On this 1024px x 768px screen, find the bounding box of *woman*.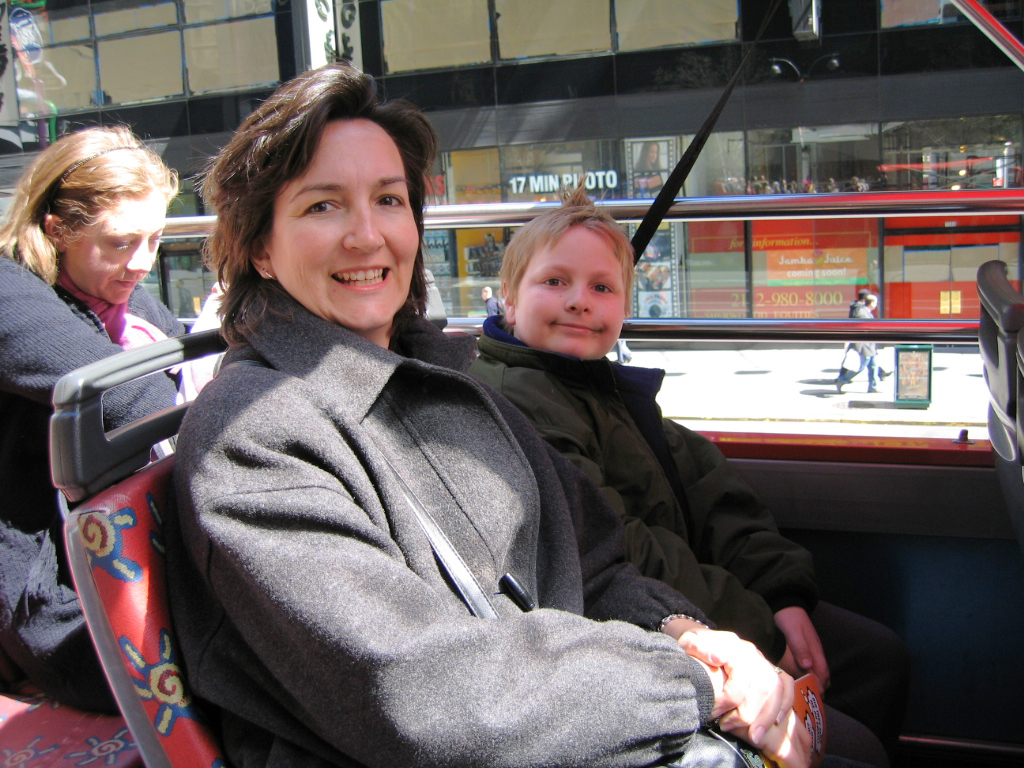
Bounding box: 111,135,858,767.
